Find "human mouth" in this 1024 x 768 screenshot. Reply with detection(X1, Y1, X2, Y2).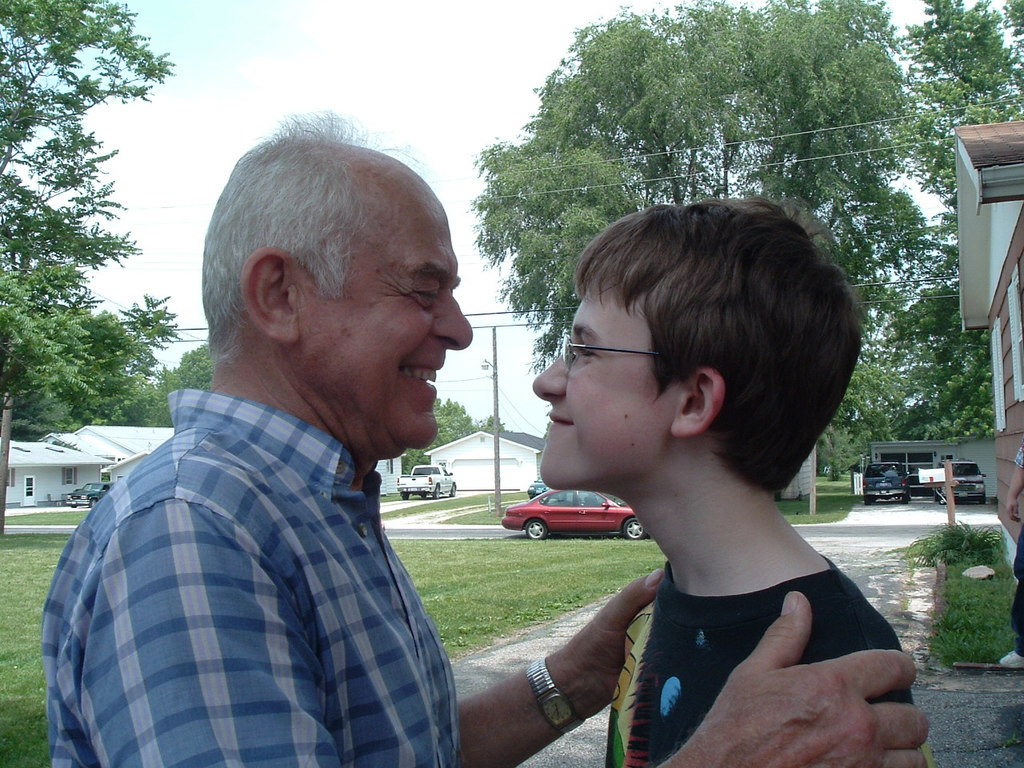
detection(545, 412, 578, 430).
